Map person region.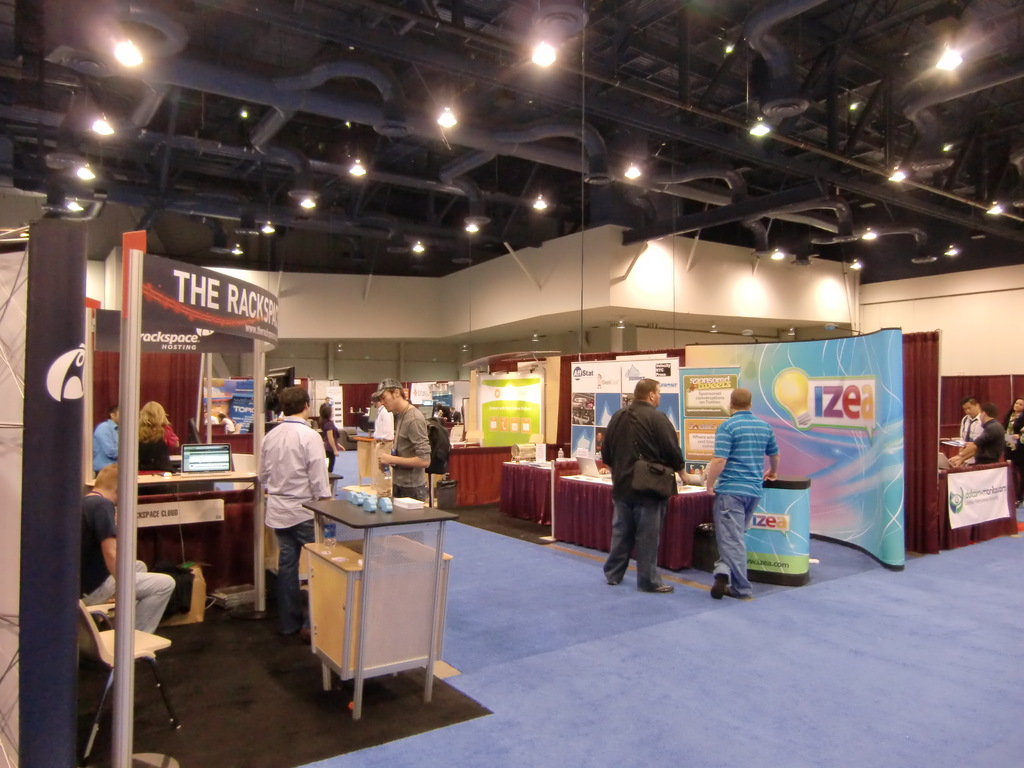
Mapped to {"left": 588, "top": 378, "right": 703, "bottom": 591}.
